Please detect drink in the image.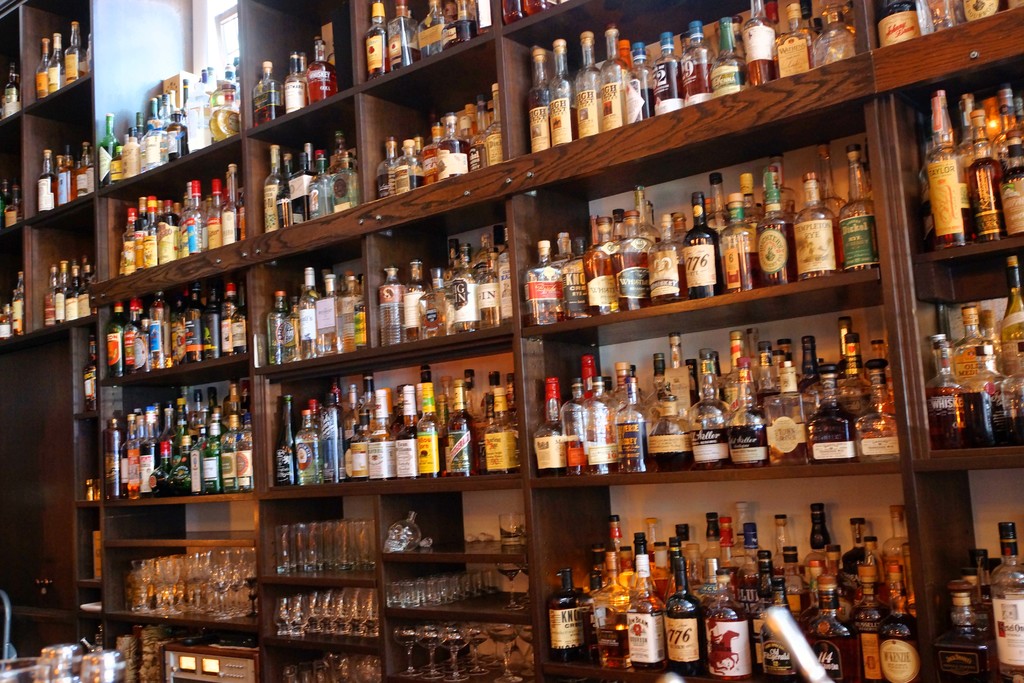
Rect(275, 174, 289, 224).
